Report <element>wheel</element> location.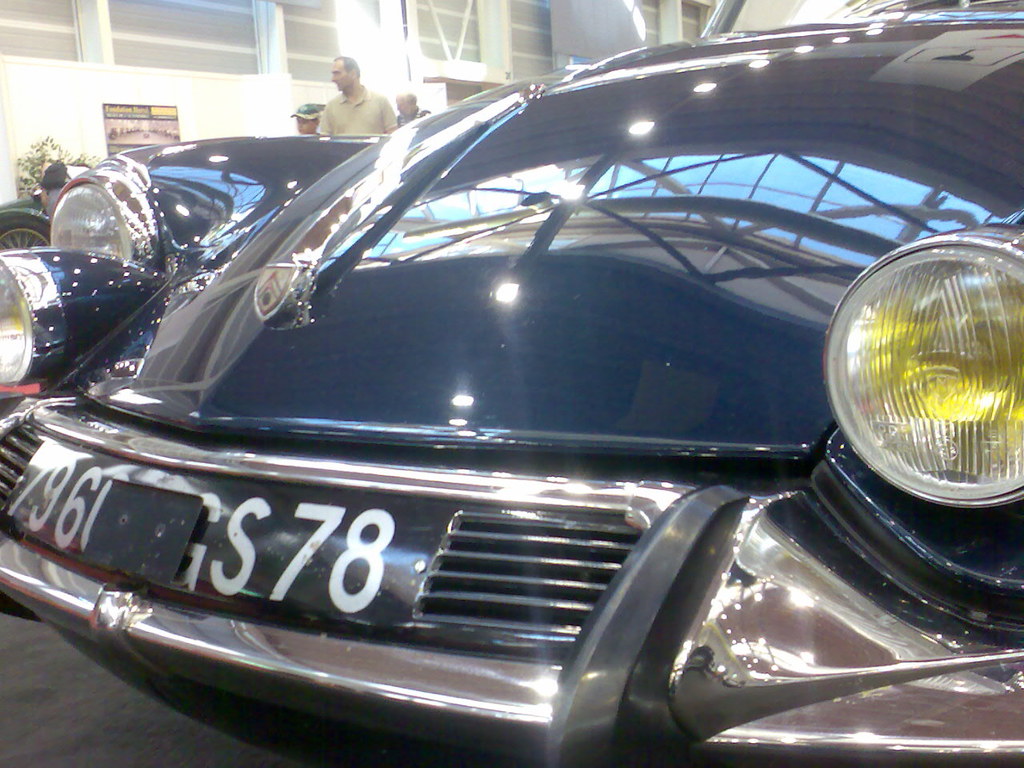
Report: [left=0, top=209, right=56, bottom=251].
